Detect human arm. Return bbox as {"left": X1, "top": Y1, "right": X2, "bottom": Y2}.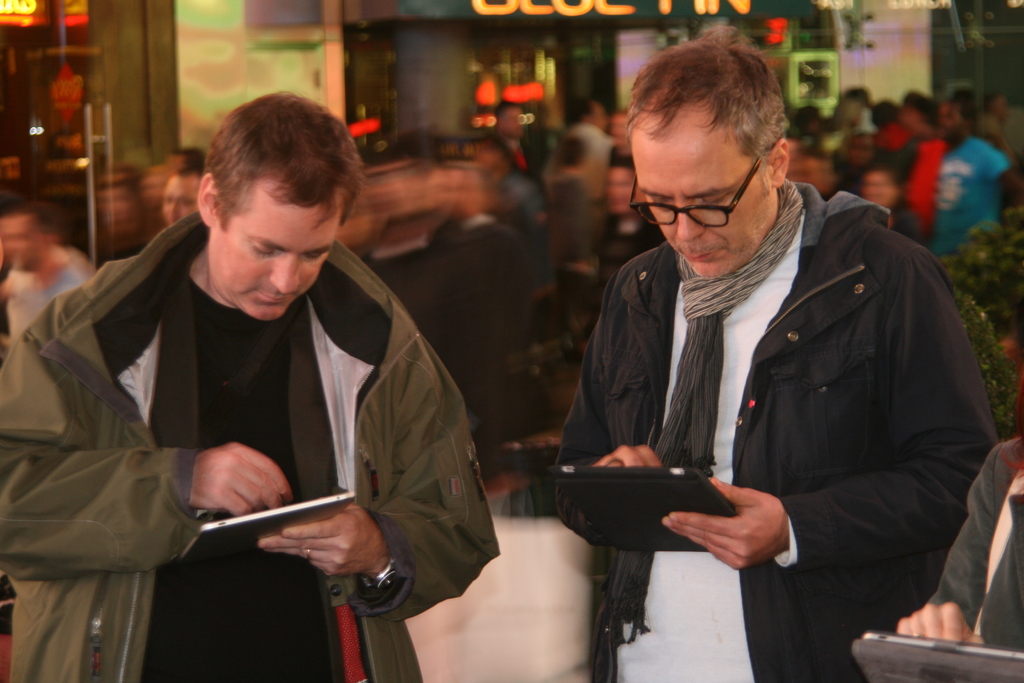
{"left": 895, "top": 451, "right": 1016, "bottom": 648}.
